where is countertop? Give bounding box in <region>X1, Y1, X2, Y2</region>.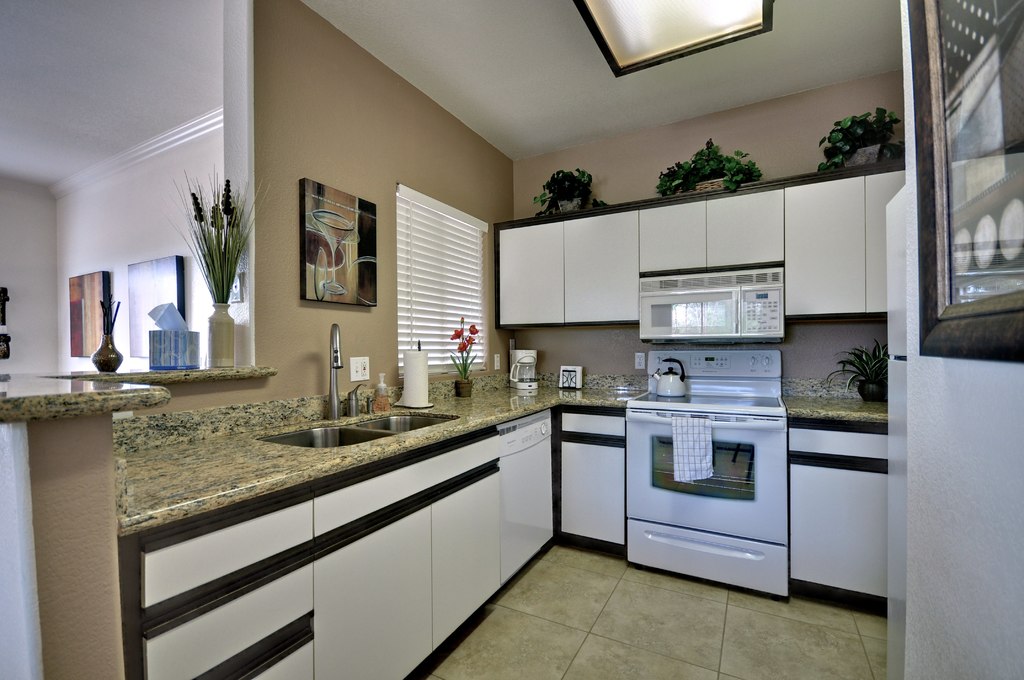
<region>110, 363, 893, 677</region>.
